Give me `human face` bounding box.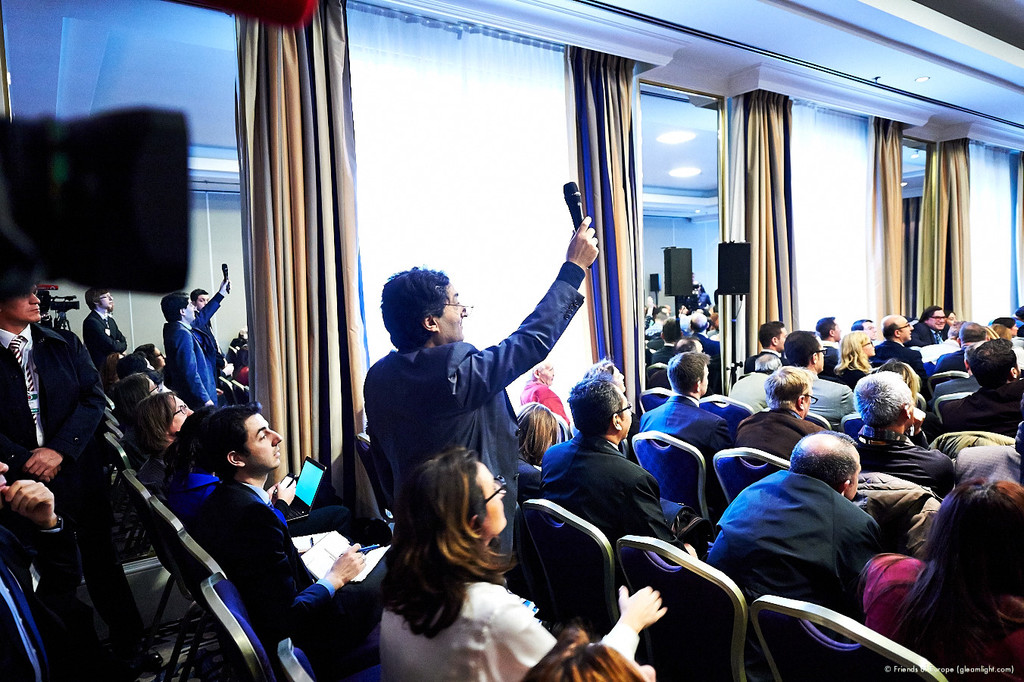
locate(816, 343, 823, 375).
